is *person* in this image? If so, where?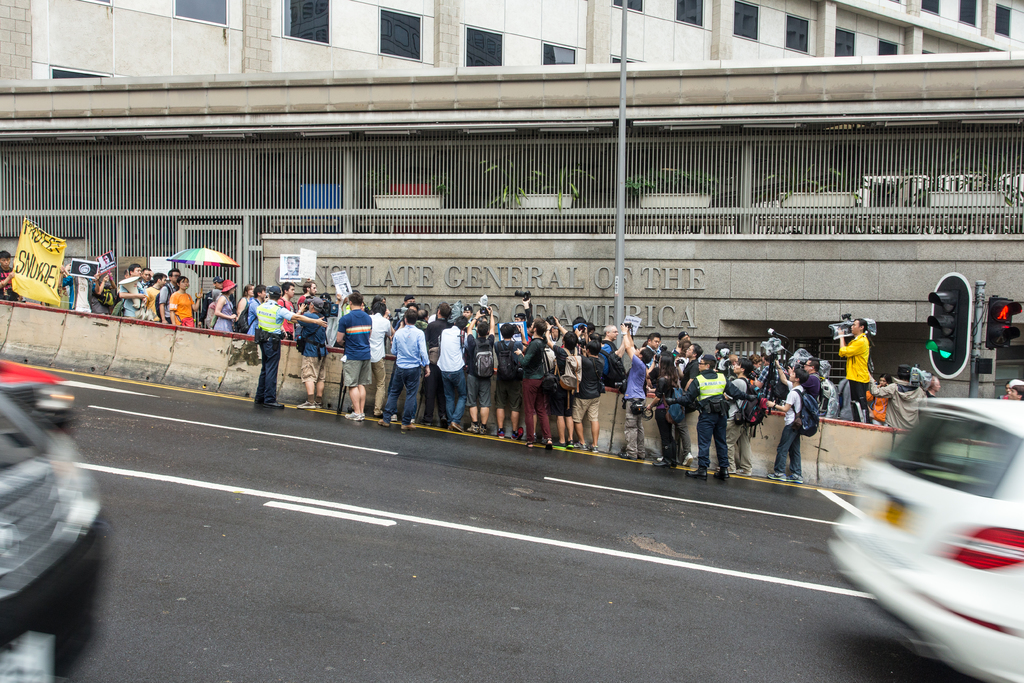
Yes, at x1=172 y1=274 x2=196 y2=324.
